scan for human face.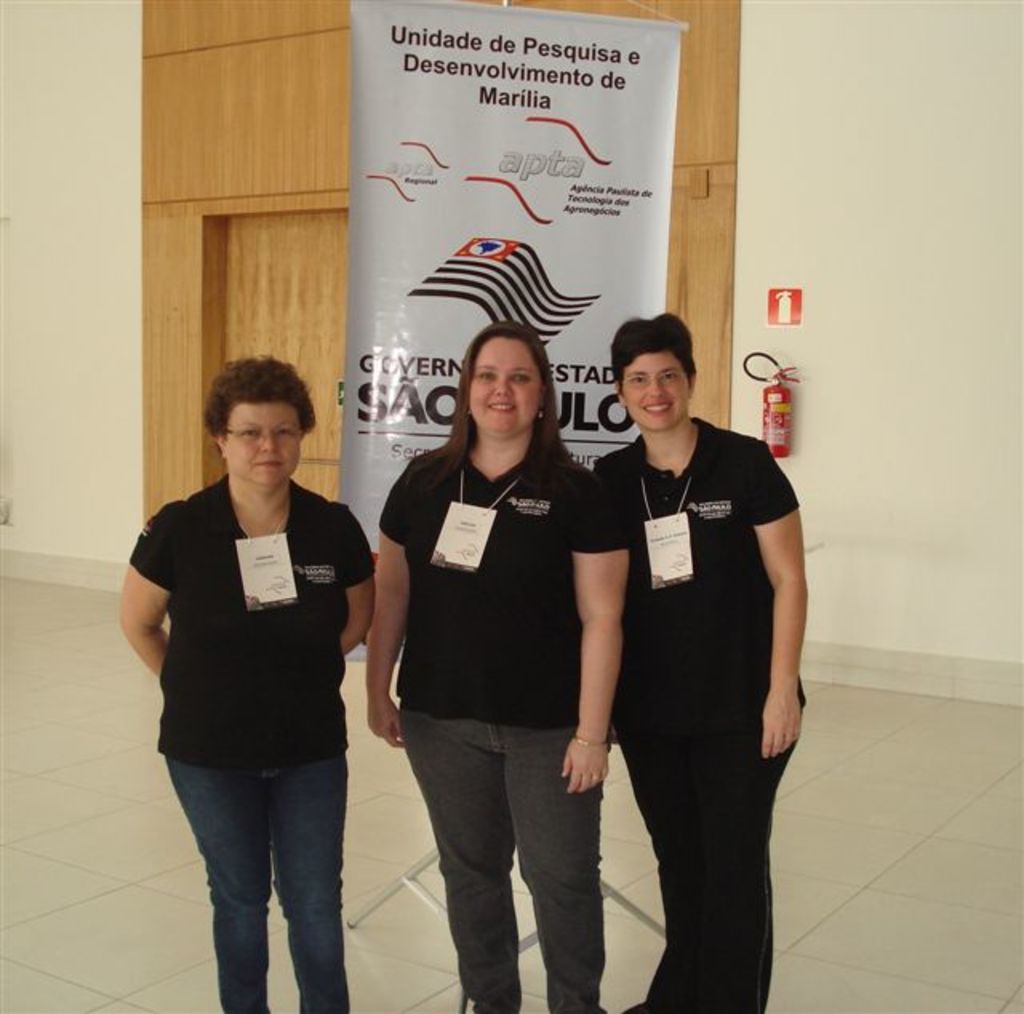
Scan result: crop(470, 336, 542, 433).
